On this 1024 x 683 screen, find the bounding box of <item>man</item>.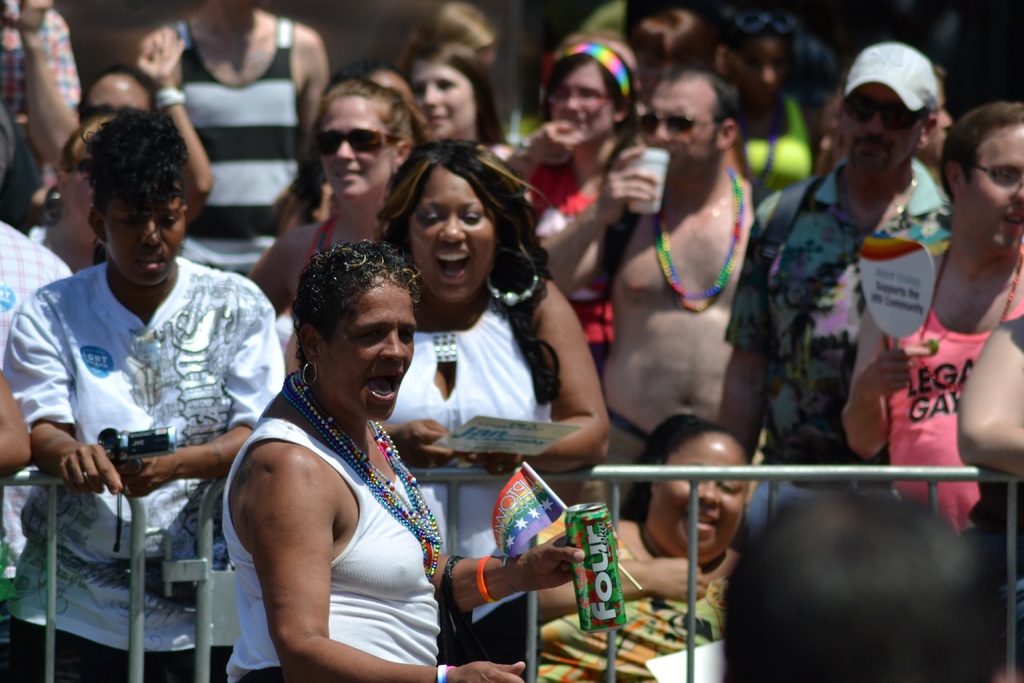
Bounding box: (716, 43, 953, 530).
